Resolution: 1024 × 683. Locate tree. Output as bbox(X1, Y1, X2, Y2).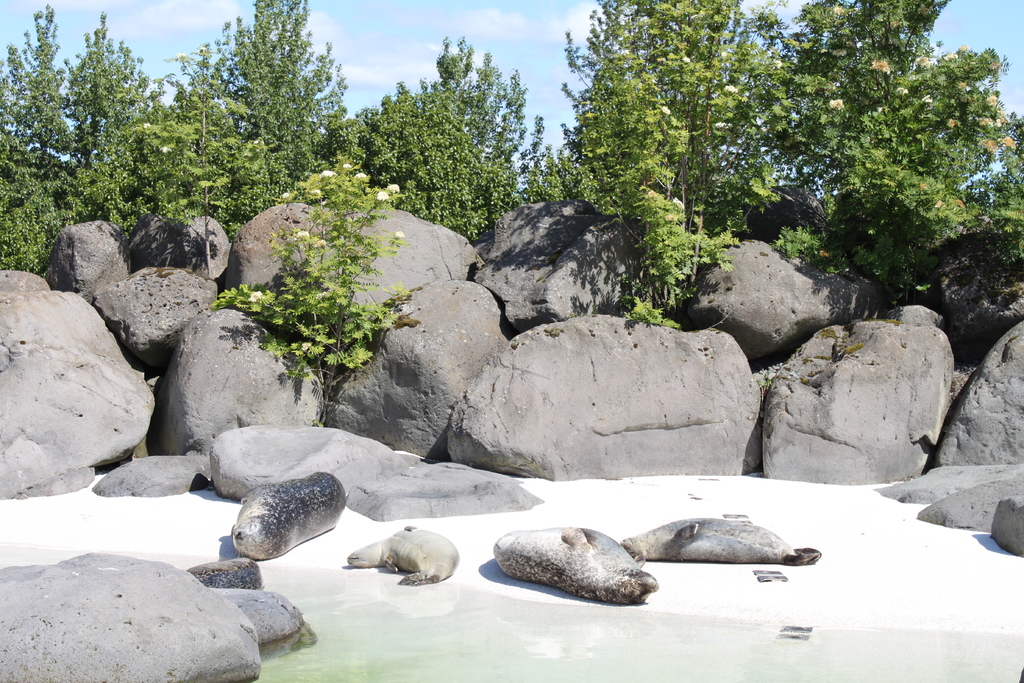
bbox(48, 4, 164, 277).
